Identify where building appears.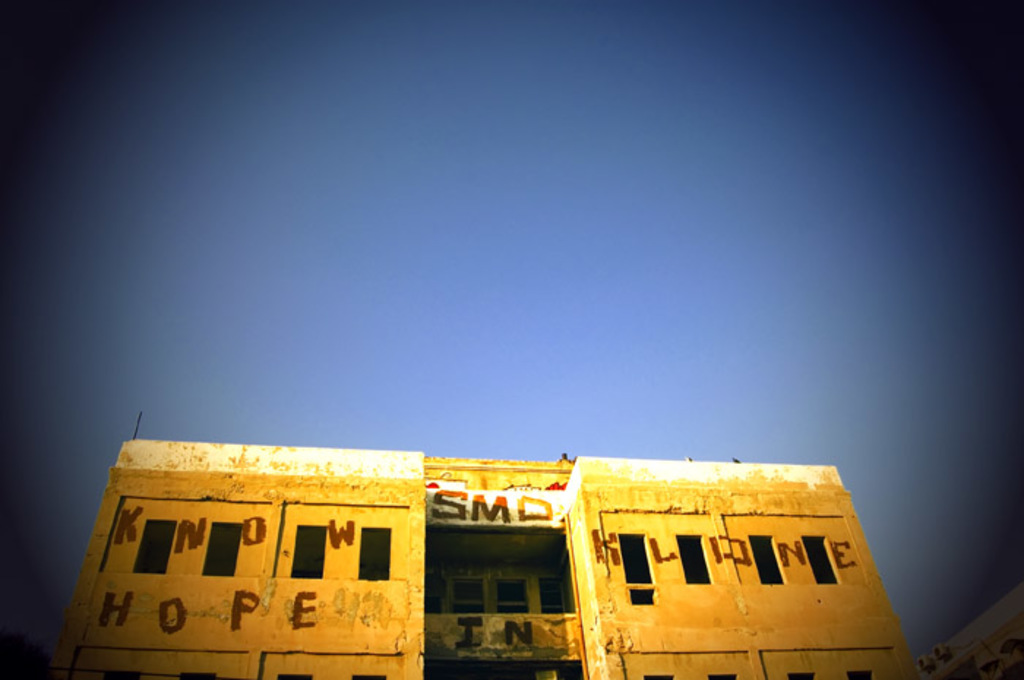
Appears at (x1=927, y1=588, x2=1023, y2=679).
